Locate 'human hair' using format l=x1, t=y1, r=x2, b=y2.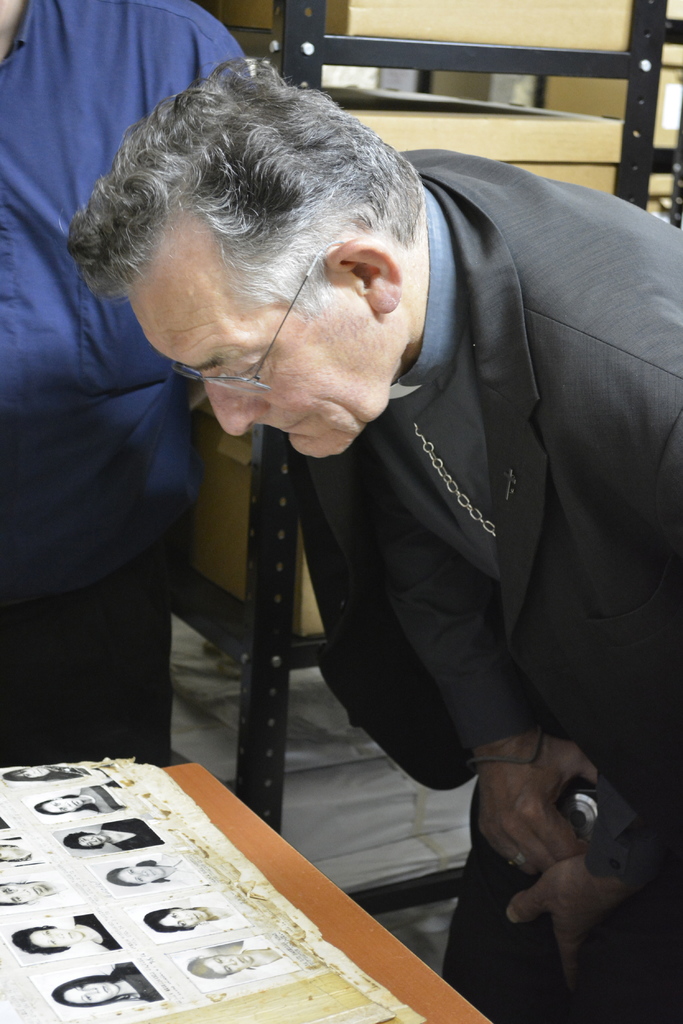
l=10, t=924, r=73, b=952.
